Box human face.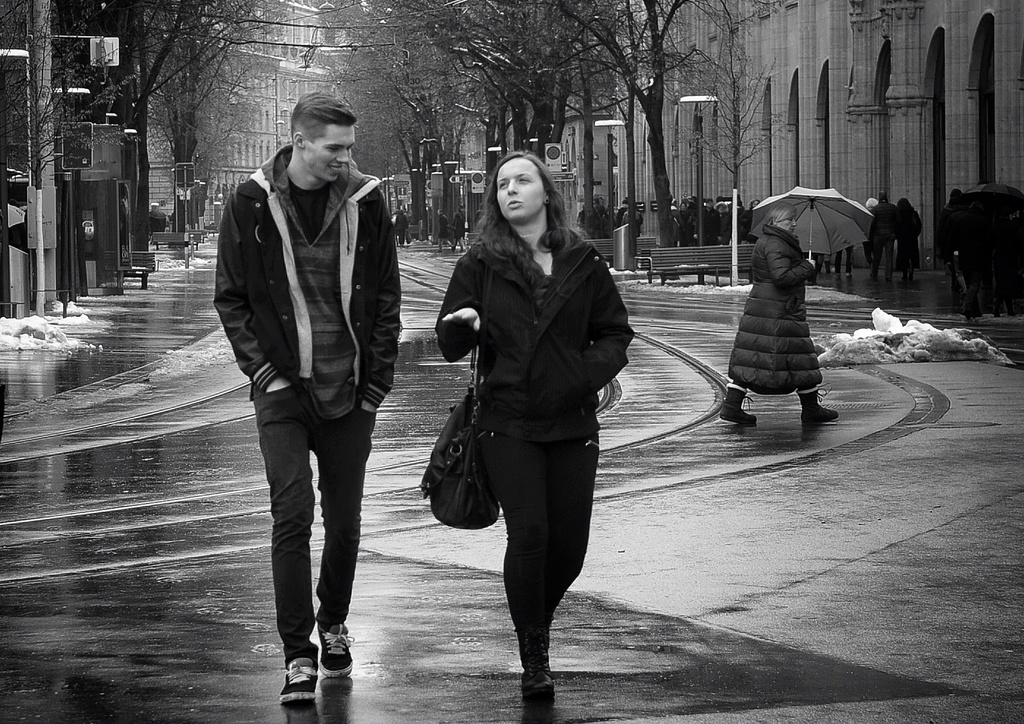
(left=300, top=125, right=350, bottom=178).
